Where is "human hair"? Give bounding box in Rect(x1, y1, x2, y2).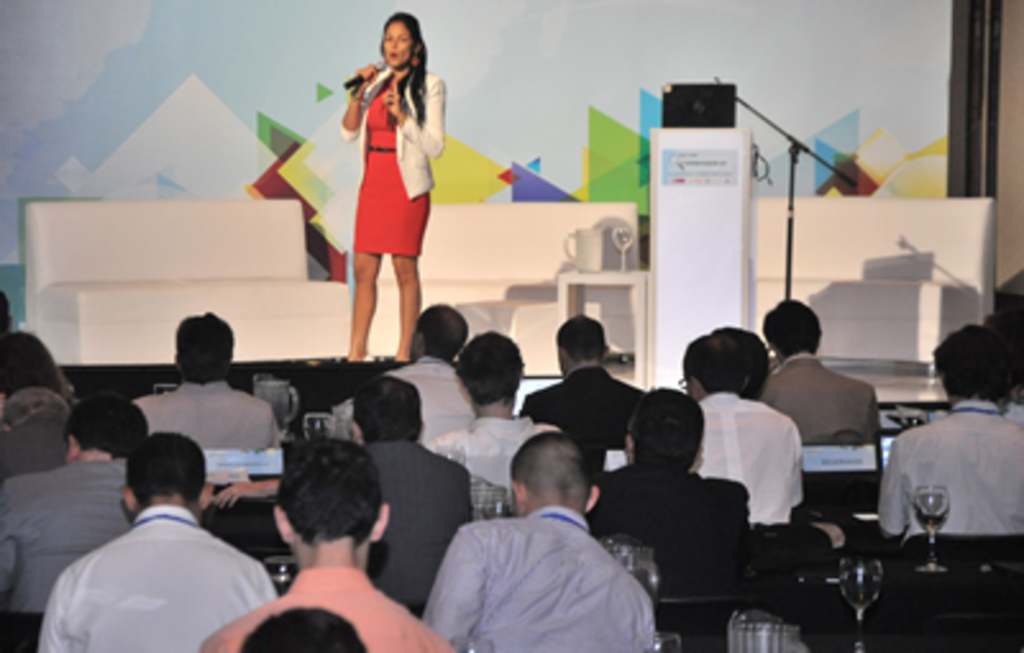
Rect(940, 323, 1014, 415).
